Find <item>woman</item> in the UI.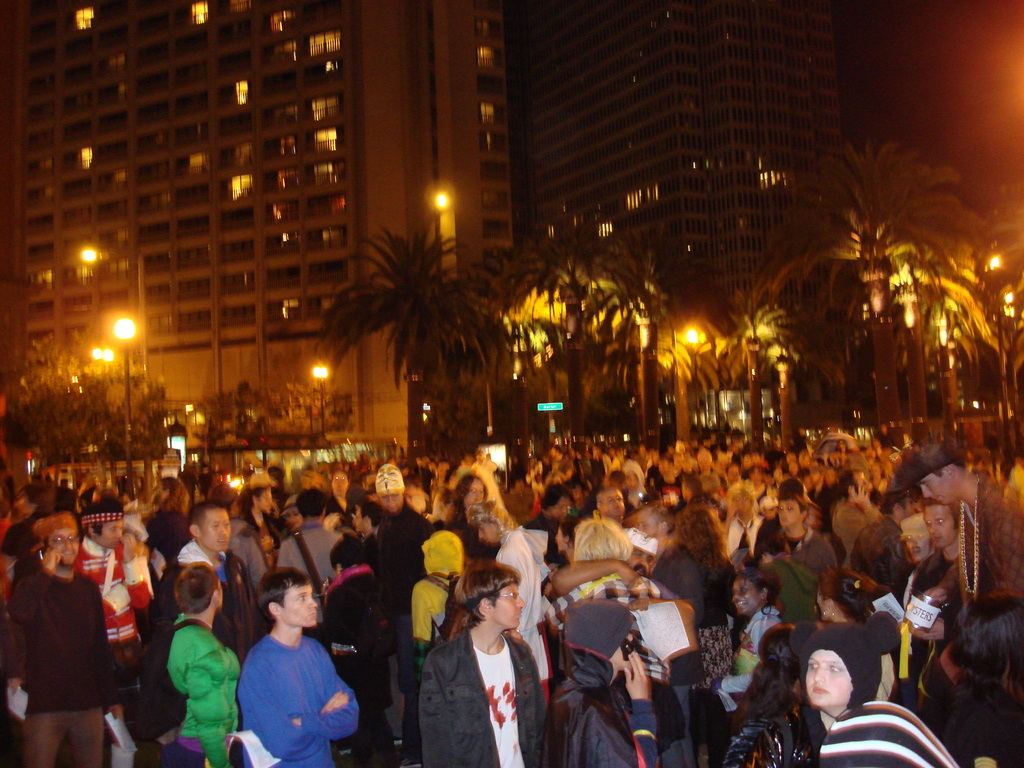
UI element at (x1=553, y1=515, x2=578, y2=566).
